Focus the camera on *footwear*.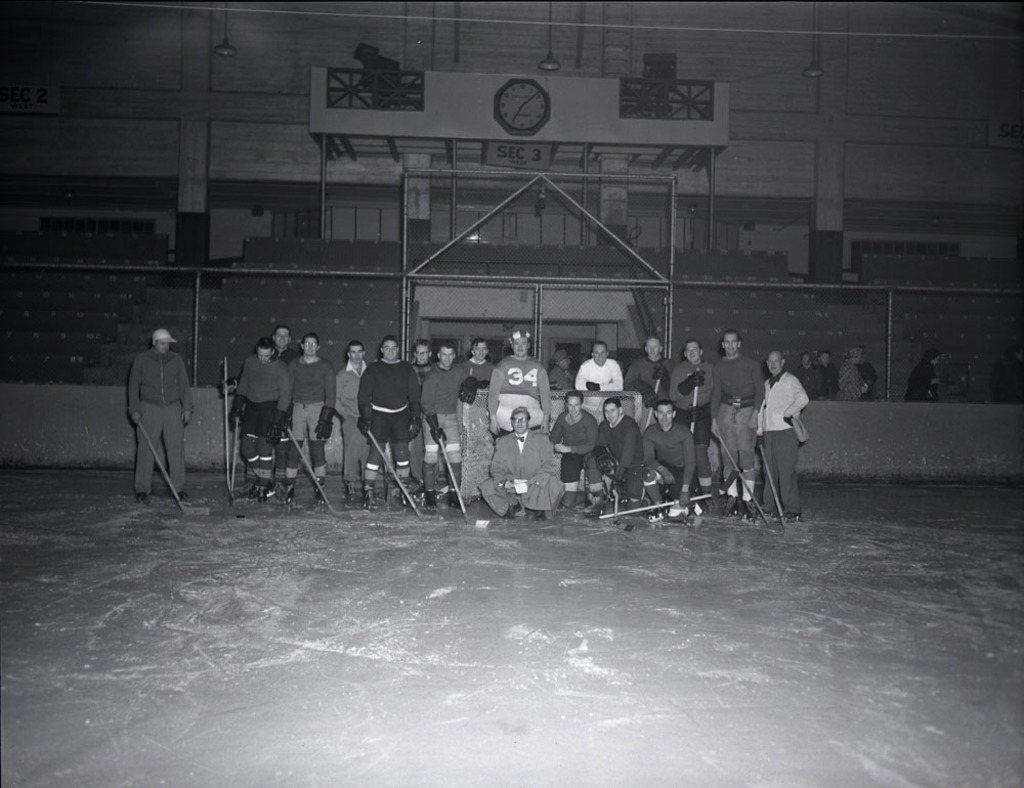
Focus region: select_region(783, 511, 805, 525).
